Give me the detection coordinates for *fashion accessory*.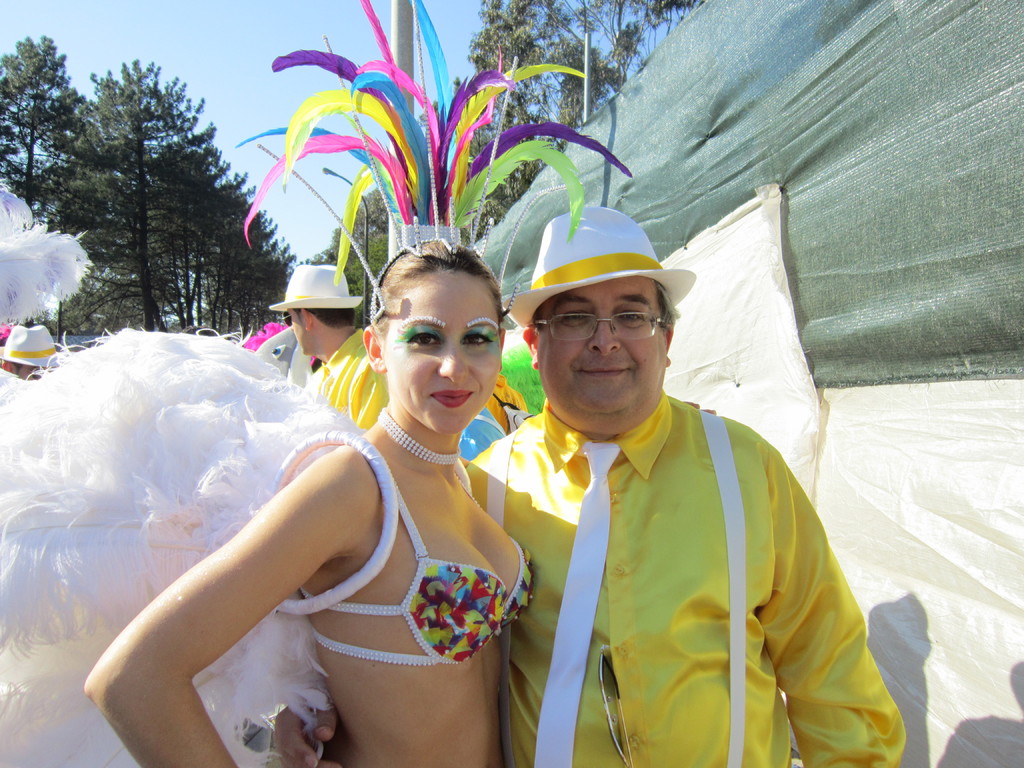
x1=531 y1=308 x2=669 y2=338.
